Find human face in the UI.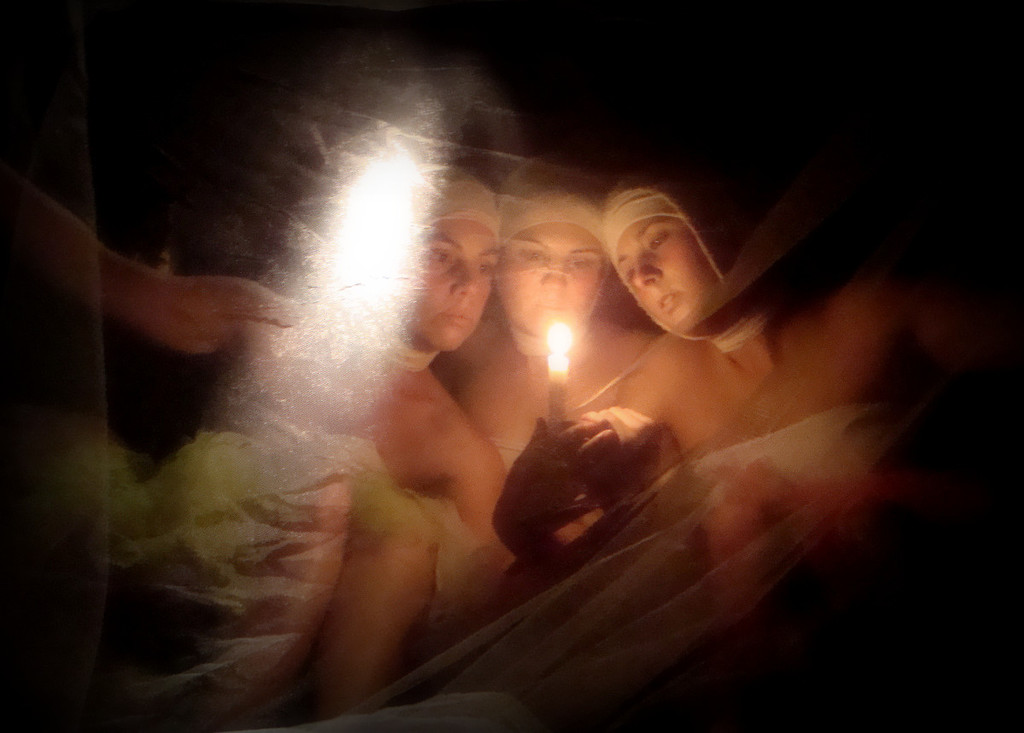
UI element at 617,220,706,323.
